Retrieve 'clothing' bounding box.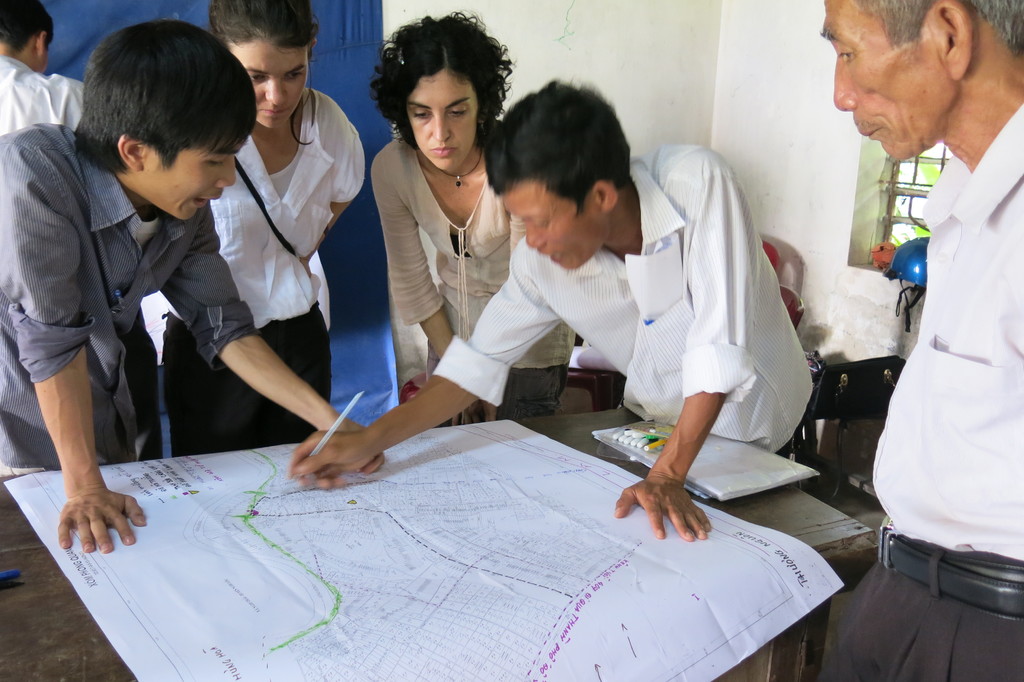
Bounding box: [left=3, top=55, right=86, bottom=131].
